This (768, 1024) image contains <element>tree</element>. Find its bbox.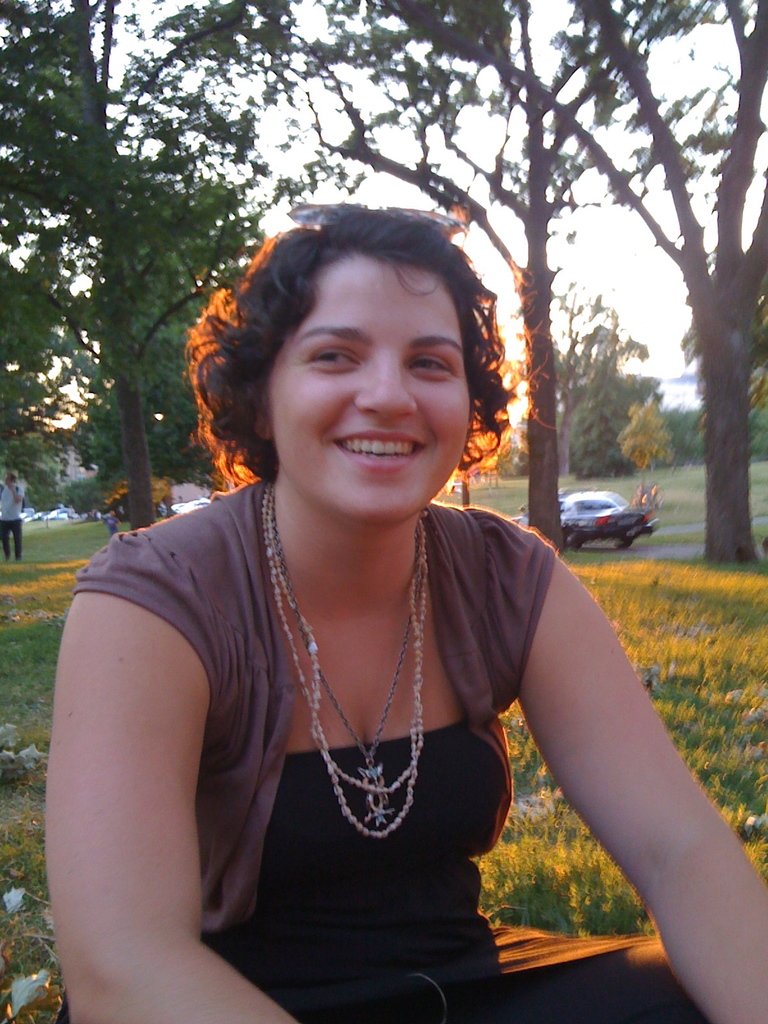
l=376, t=0, r=767, b=563.
